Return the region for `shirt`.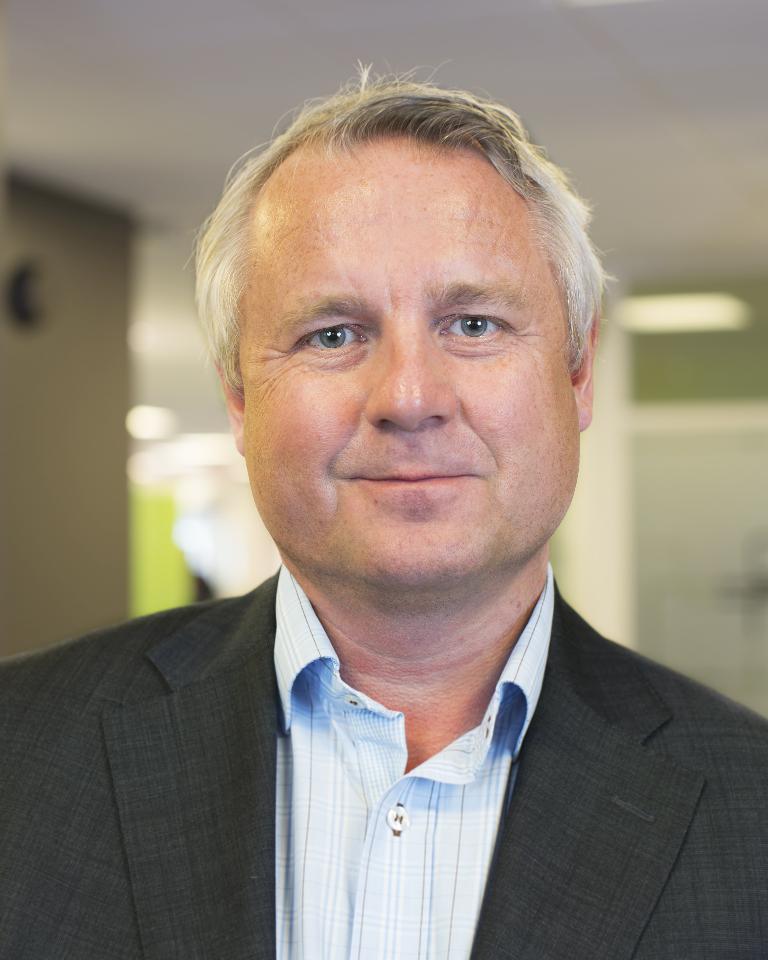
region(274, 564, 550, 956).
